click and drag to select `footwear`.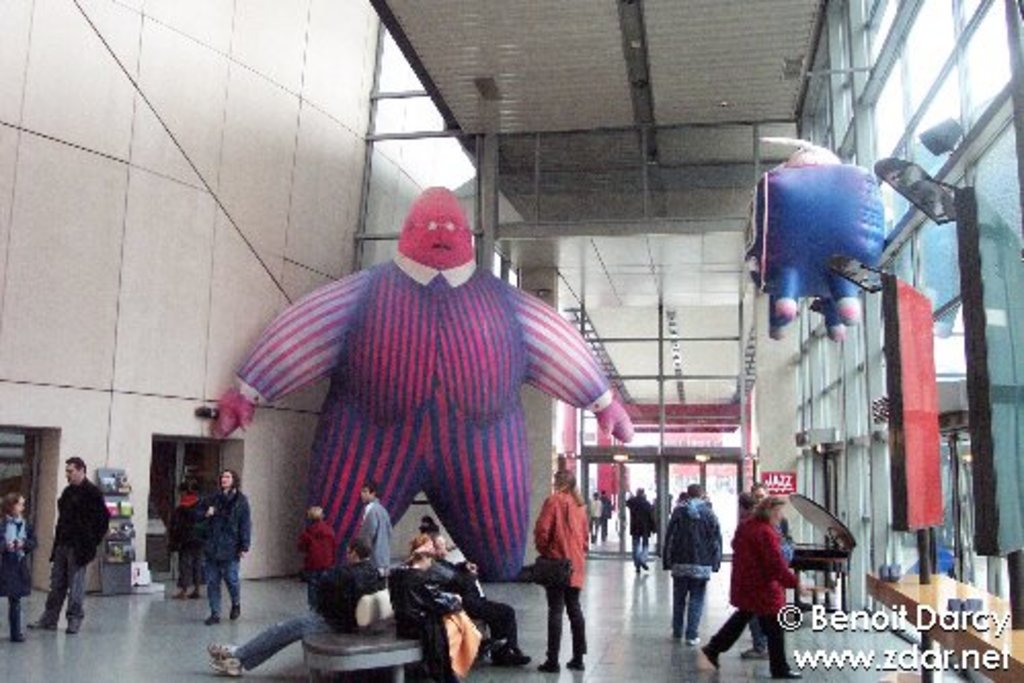
Selection: left=62, top=613, right=84, bottom=638.
